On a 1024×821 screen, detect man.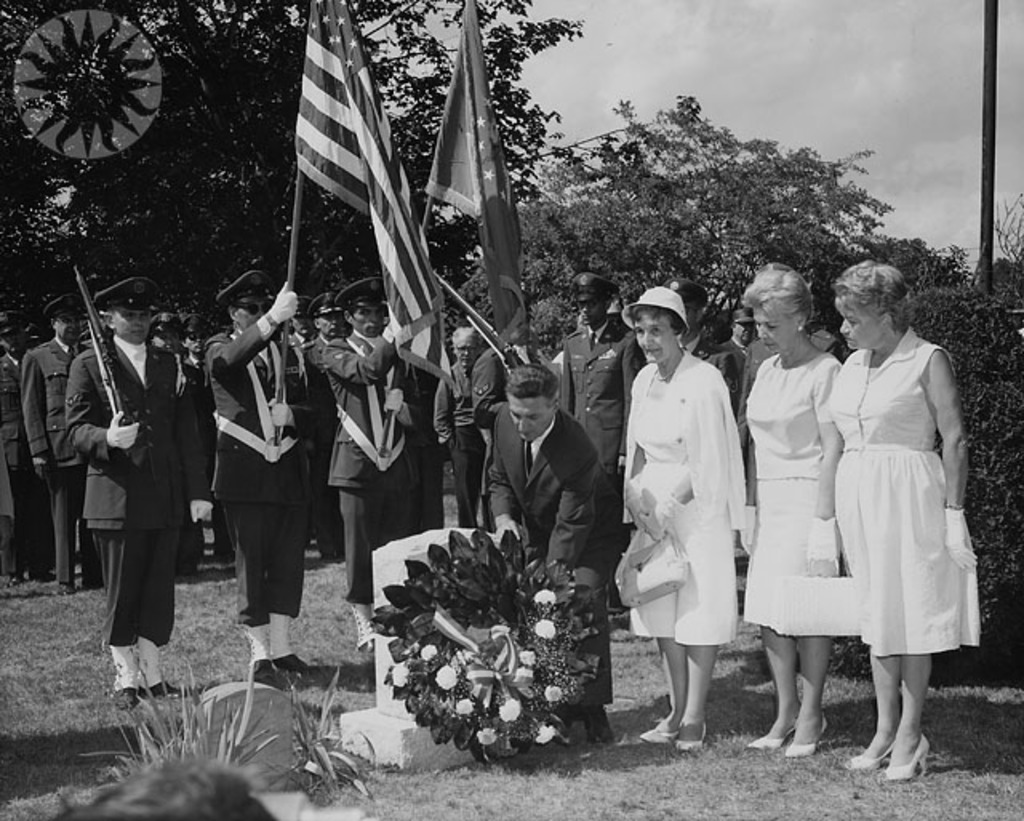
<region>325, 272, 426, 664</region>.
